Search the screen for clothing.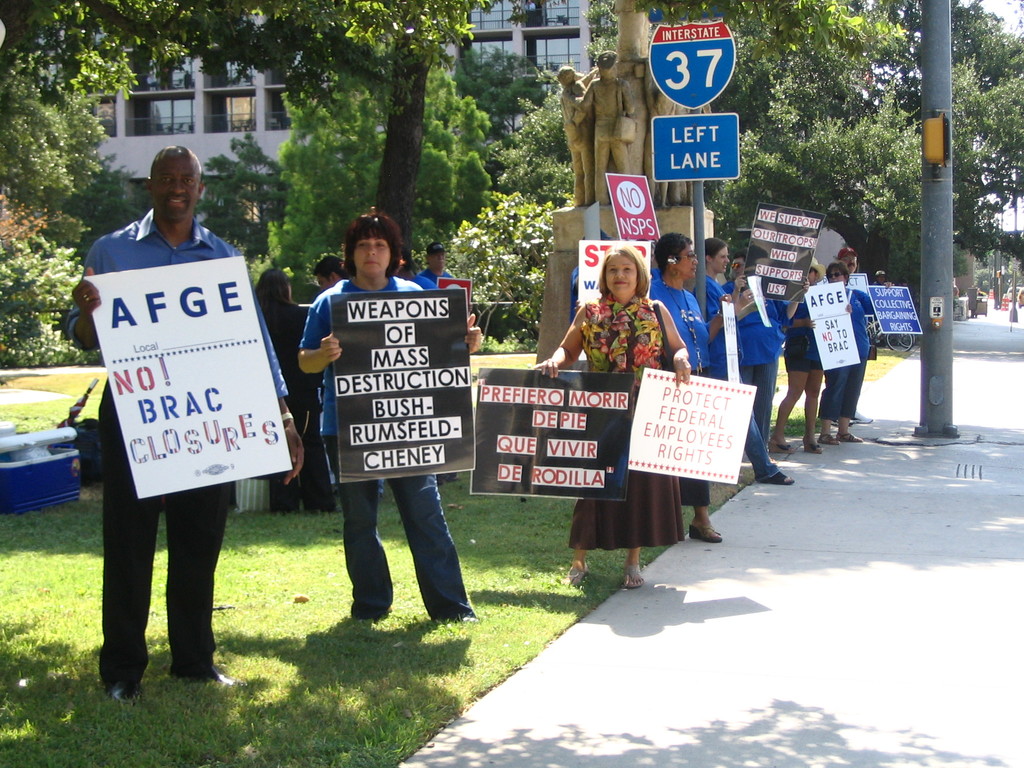
Found at {"x1": 731, "y1": 279, "x2": 788, "y2": 440}.
